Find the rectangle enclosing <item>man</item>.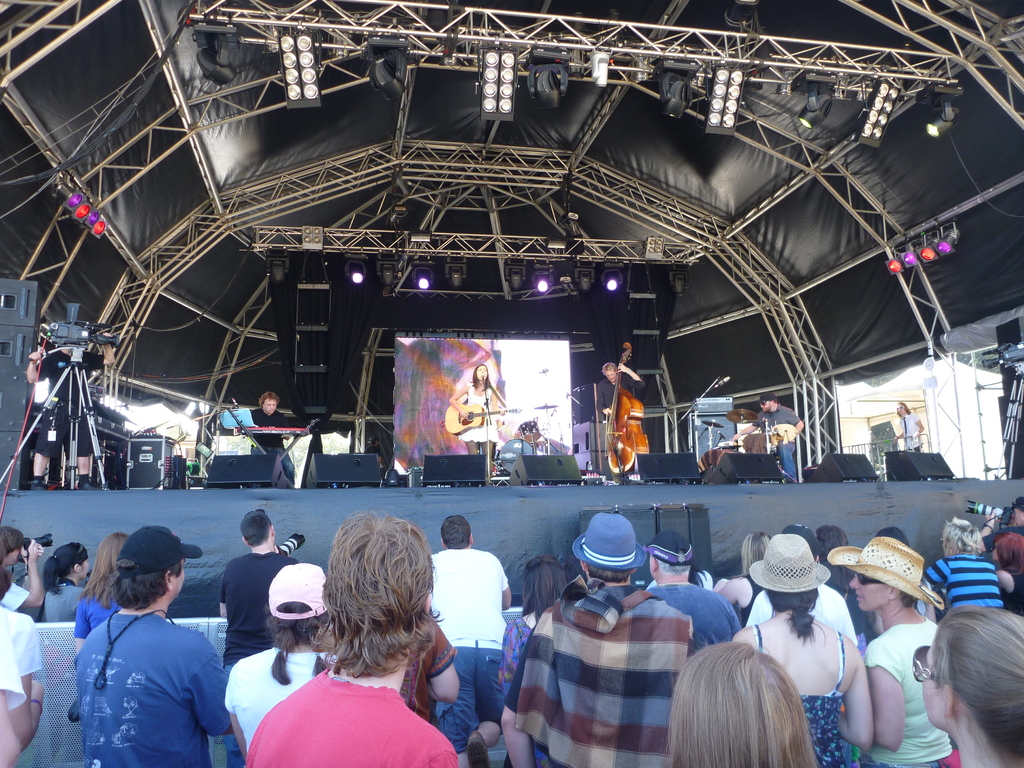
Rect(894, 396, 927, 454).
